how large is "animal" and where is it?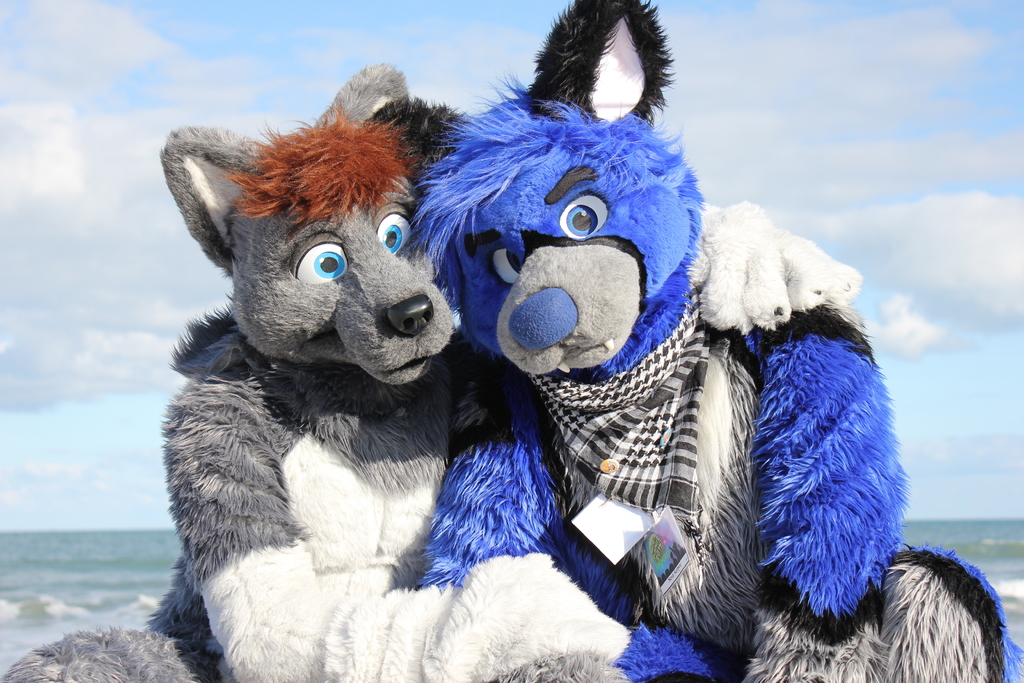
Bounding box: detection(368, 0, 1023, 682).
